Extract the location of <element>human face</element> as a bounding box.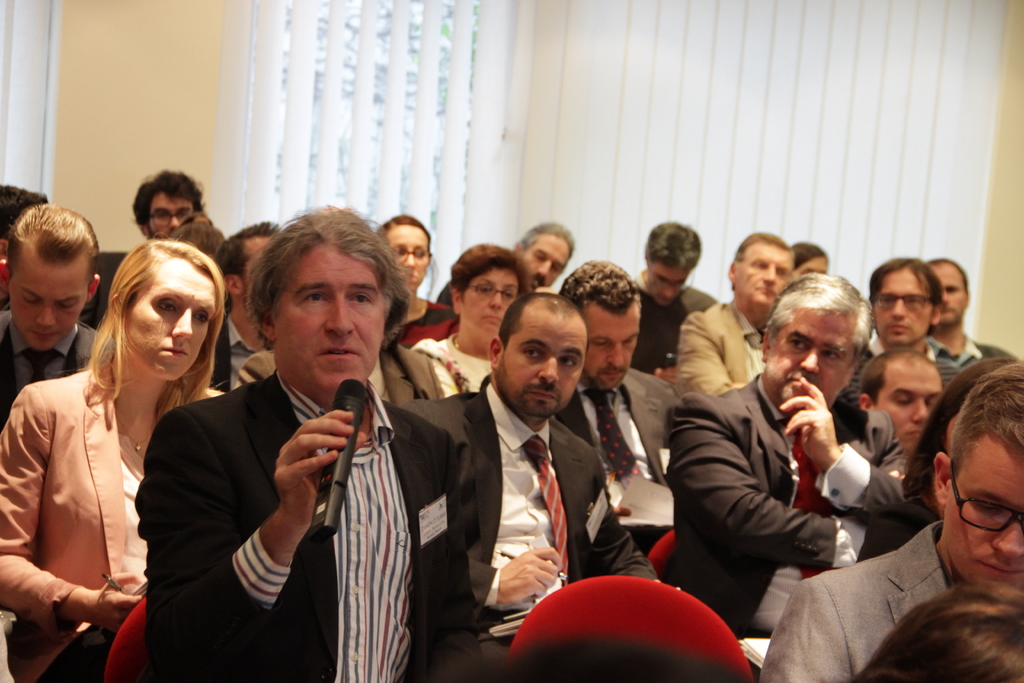
874, 265, 936, 349.
